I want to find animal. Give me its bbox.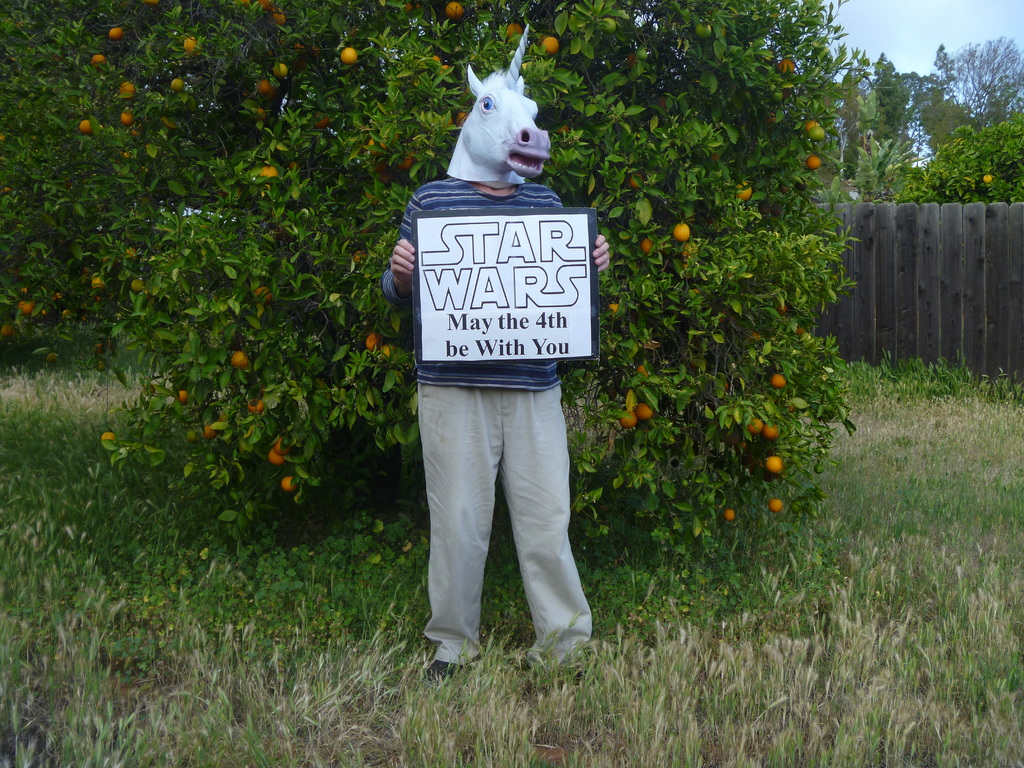
440, 24, 552, 185.
